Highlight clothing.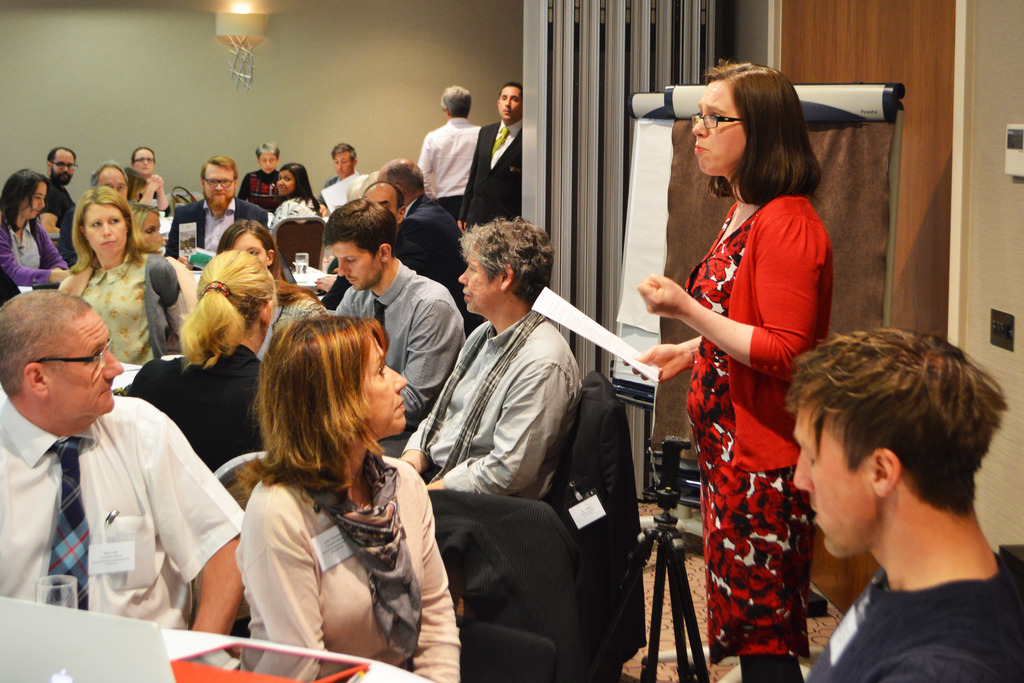
Highlighted region: box(124, 344, 267, 470).
